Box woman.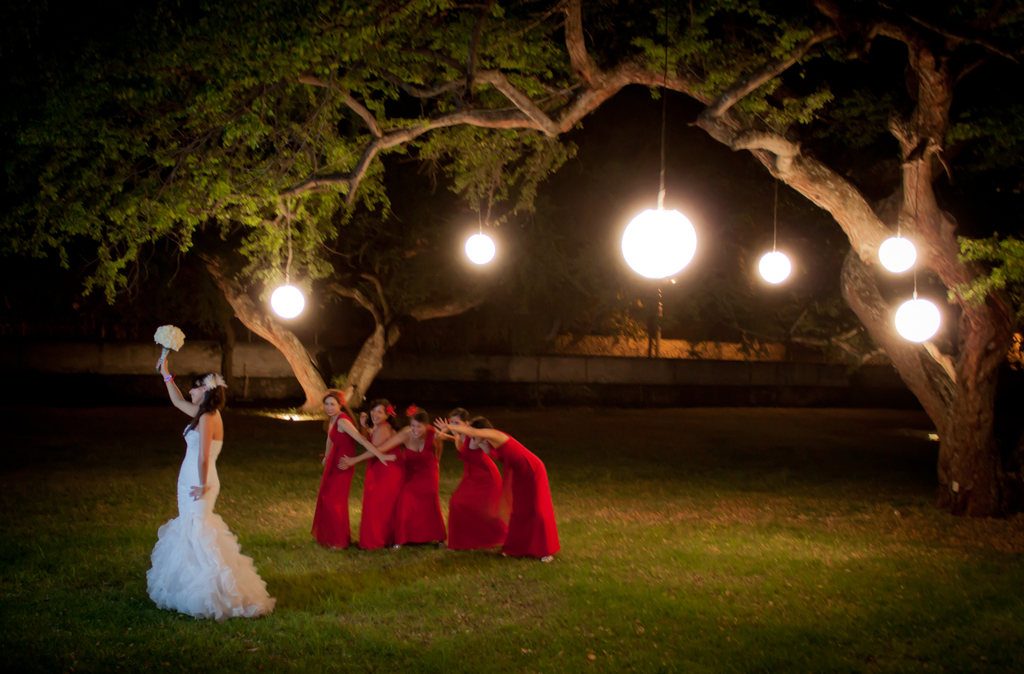
bbox(339, 400, 404, 551).
